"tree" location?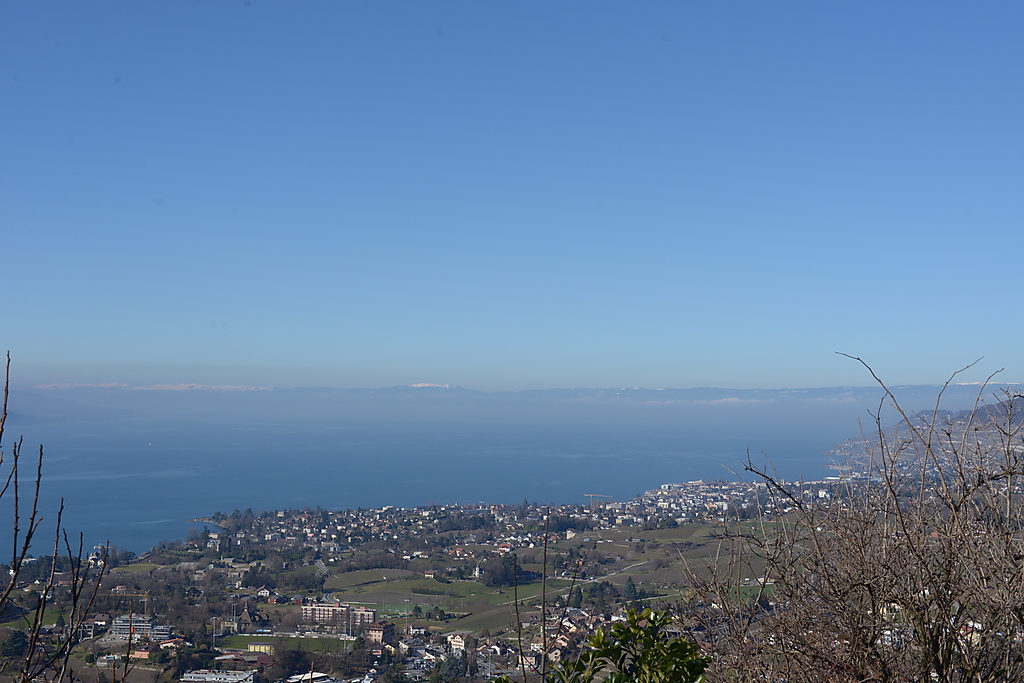
locate(627, 579, 637, 600)
